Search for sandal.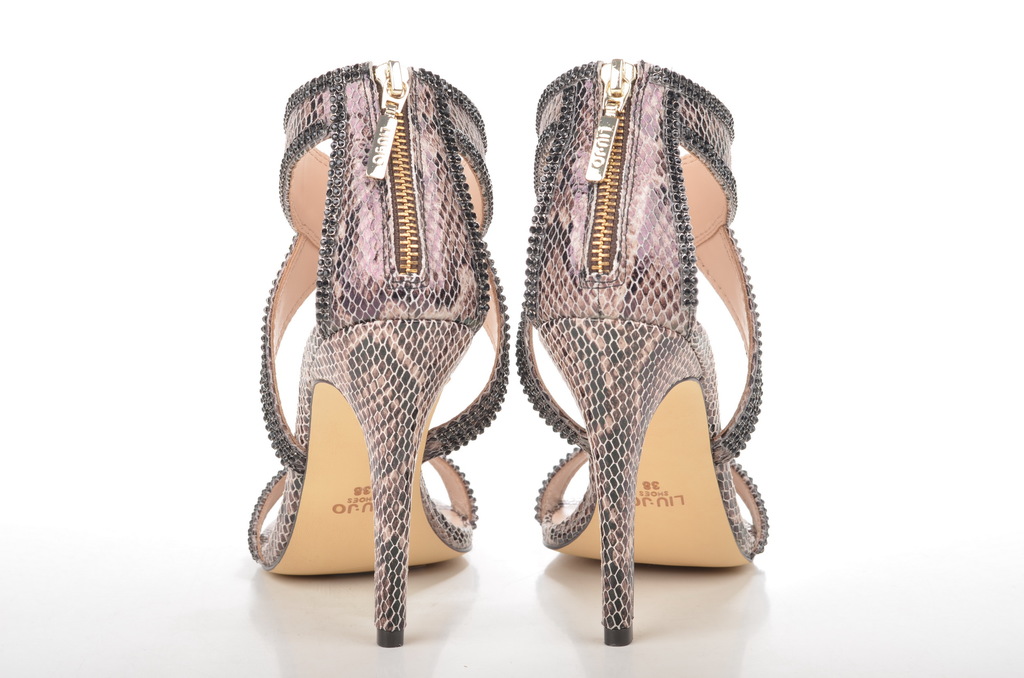
Found at crop(244, 65, 504, 652).
